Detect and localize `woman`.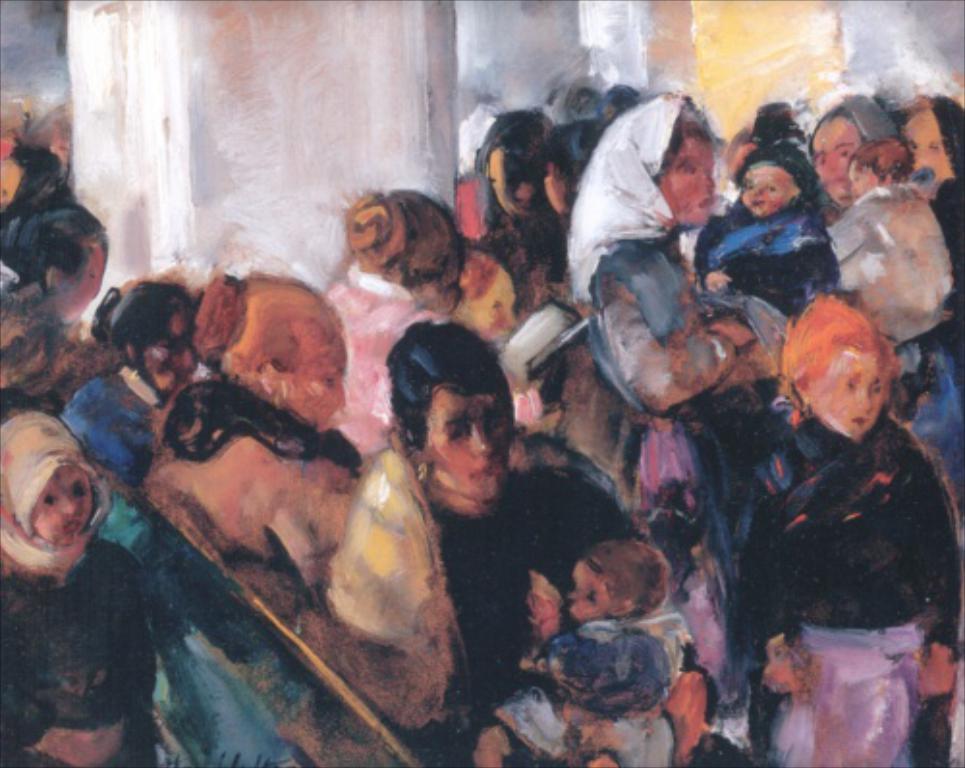
Localized at (left=807, top=87, right=903, bottom=228).
